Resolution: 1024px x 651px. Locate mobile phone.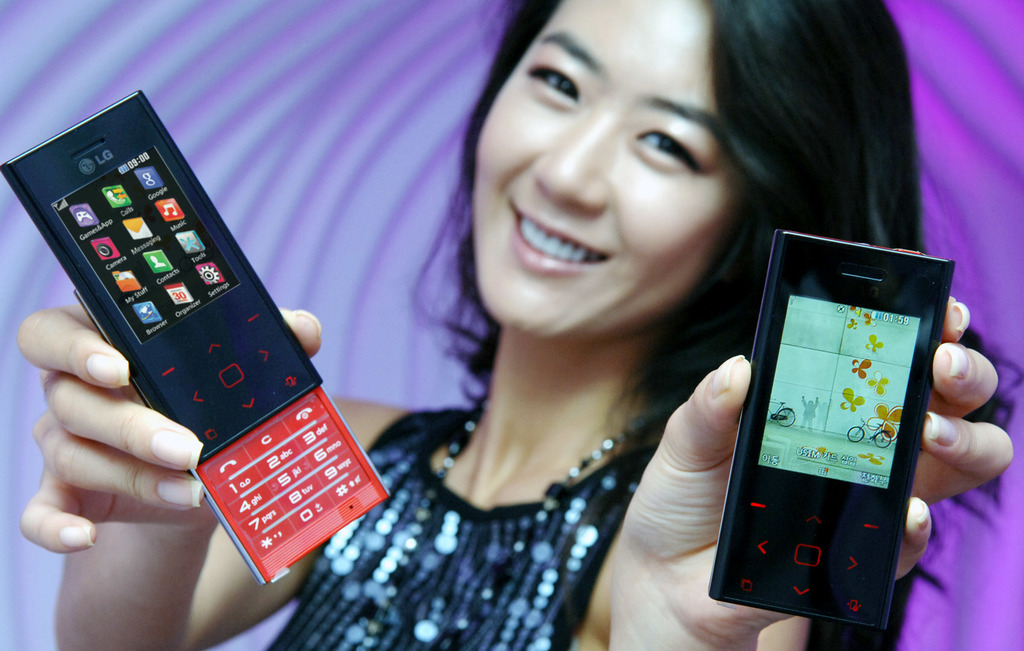
(x1=0, y1=88, x2=394, y2=586).
